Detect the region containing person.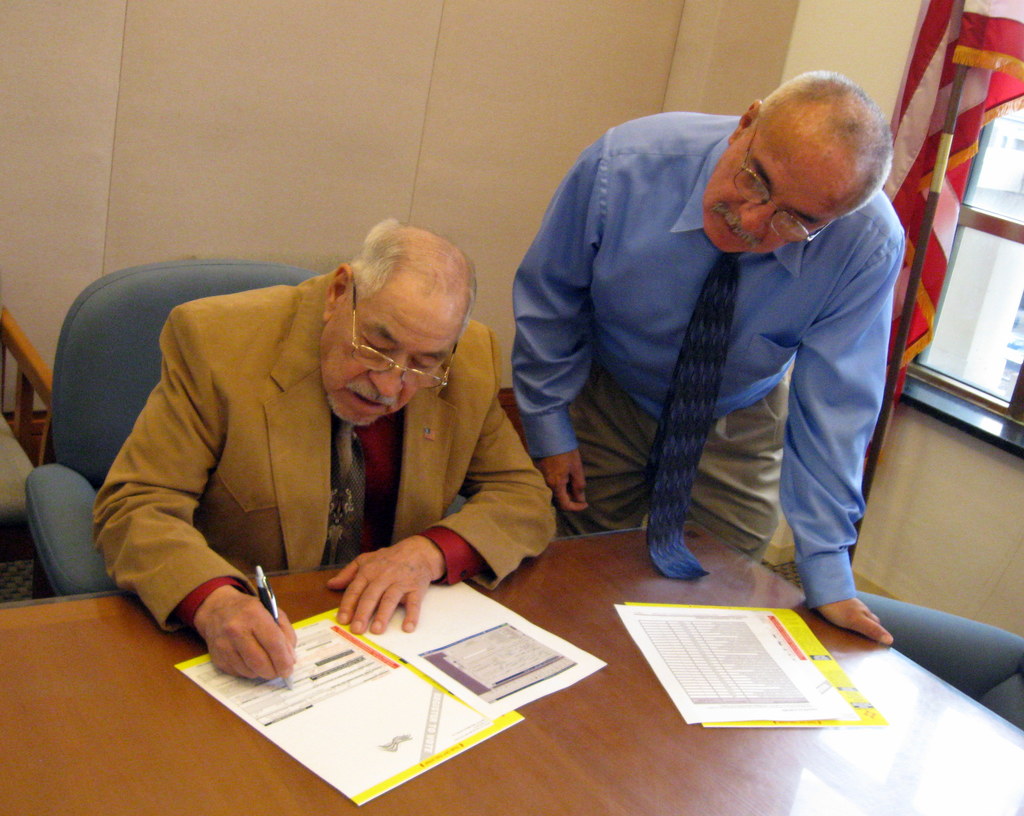
(90, 221, 557, 682).
